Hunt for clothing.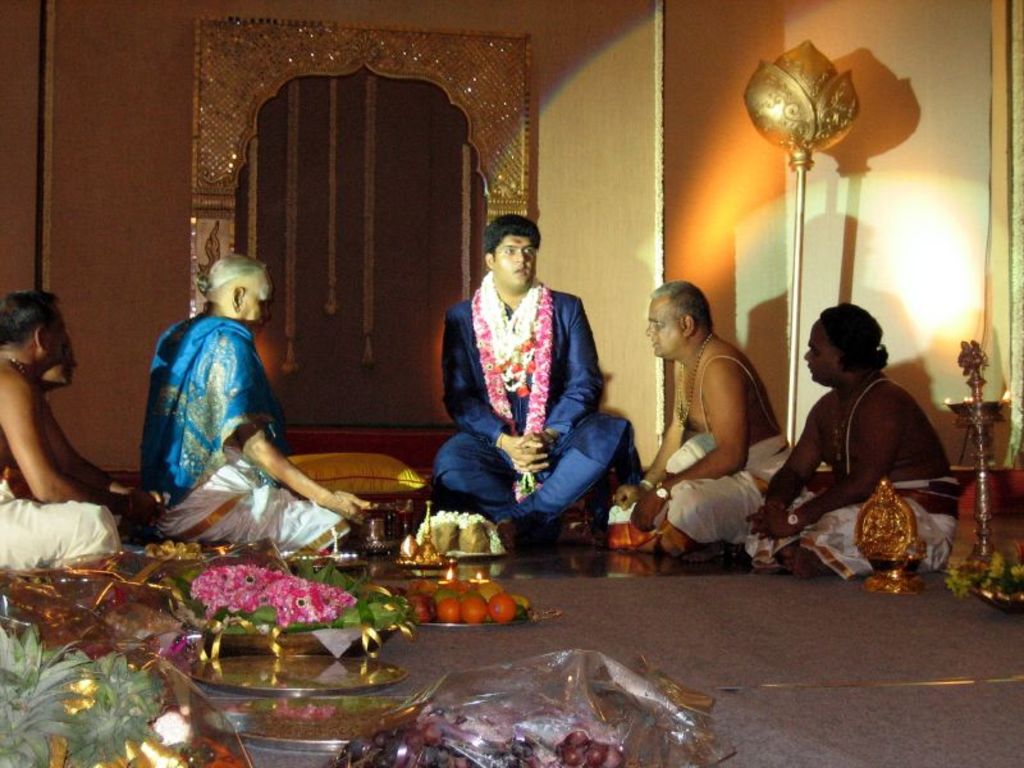
Hunted down at select_region(433, 280, 640, 556).
